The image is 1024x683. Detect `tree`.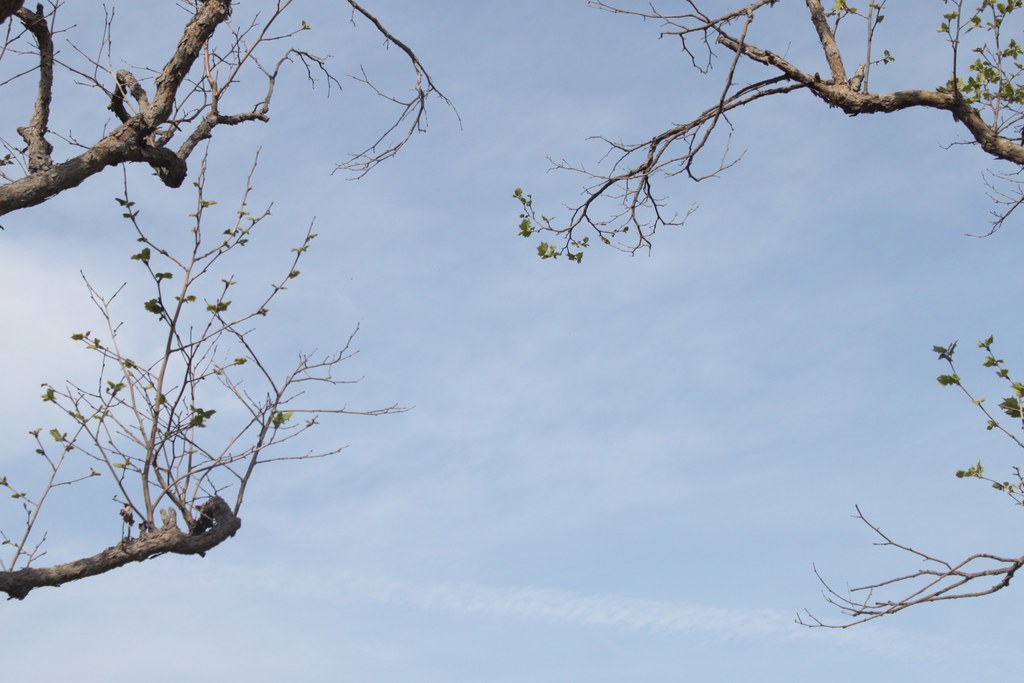
Detection: x1=504 y1=0 x2=1023 y2=635.
